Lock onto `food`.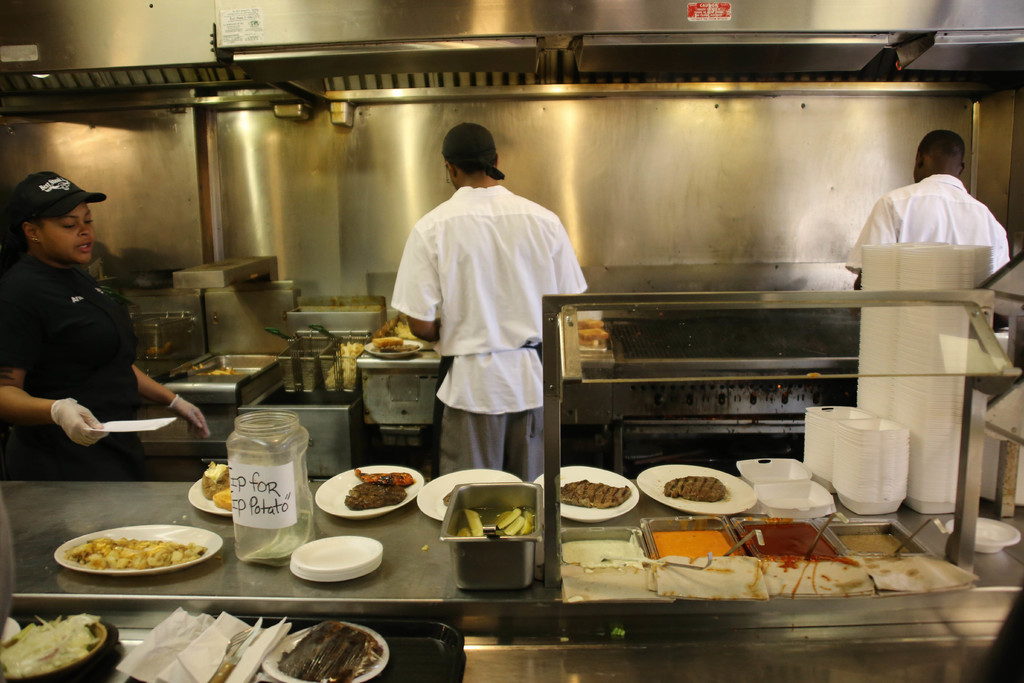
Locked: locate(63, 534, 210, 571).
